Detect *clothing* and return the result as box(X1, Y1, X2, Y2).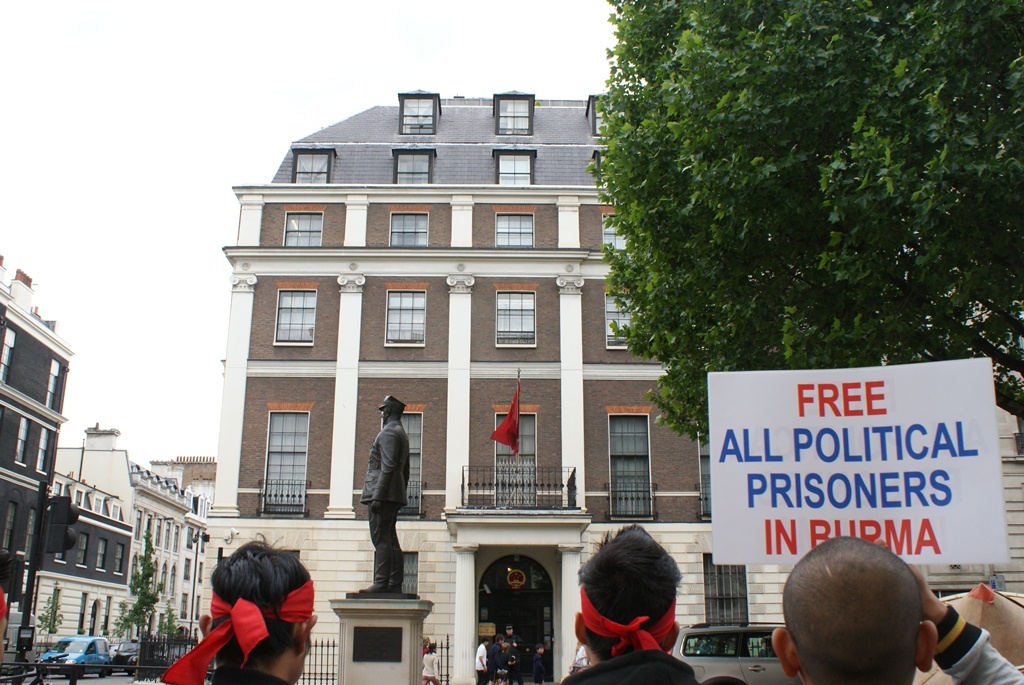
box(204, 667, 289, 684).
